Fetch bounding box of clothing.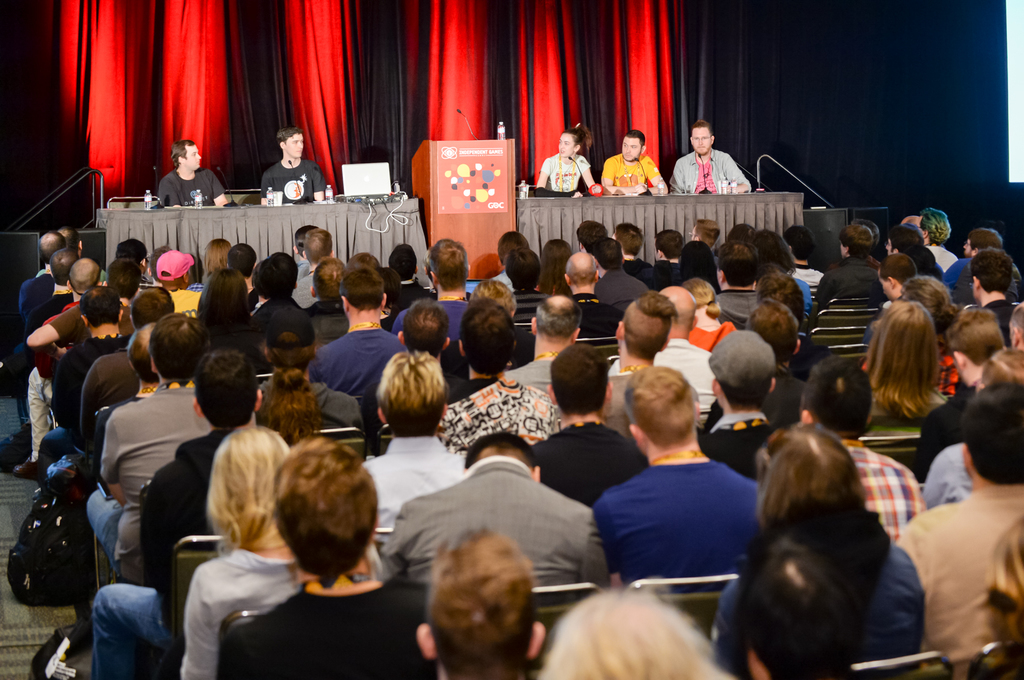
Bbox: locate(308, 323, 406, 409).
